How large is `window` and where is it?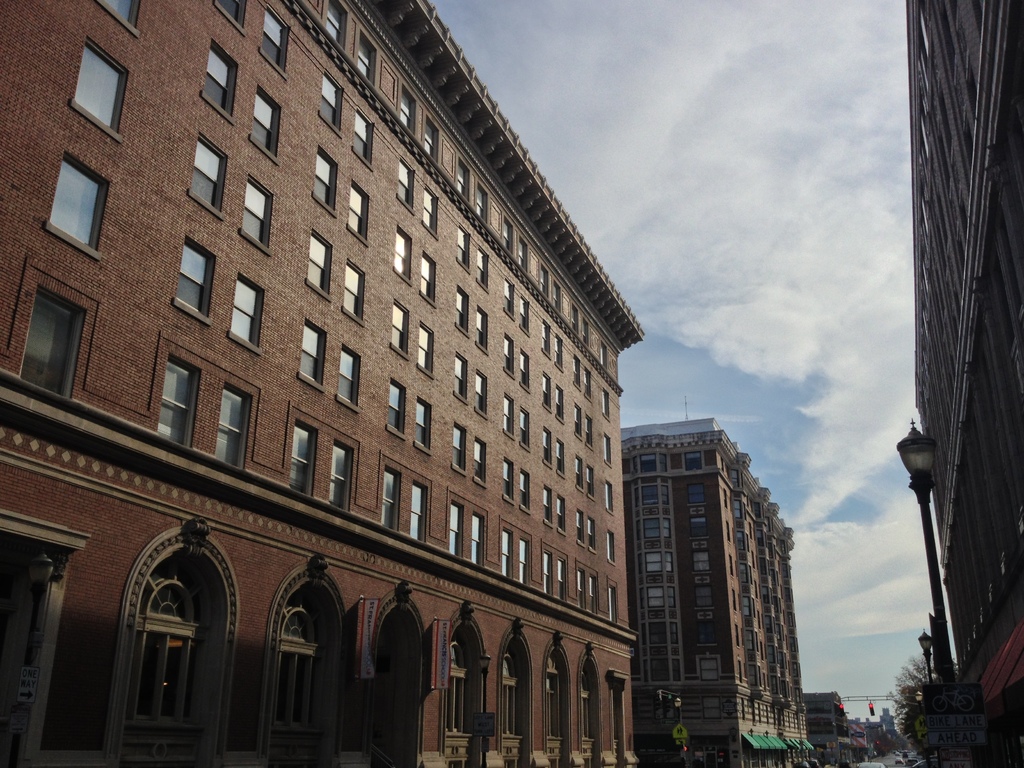
Bounding box: Rect(385, 306, 408, 360).
